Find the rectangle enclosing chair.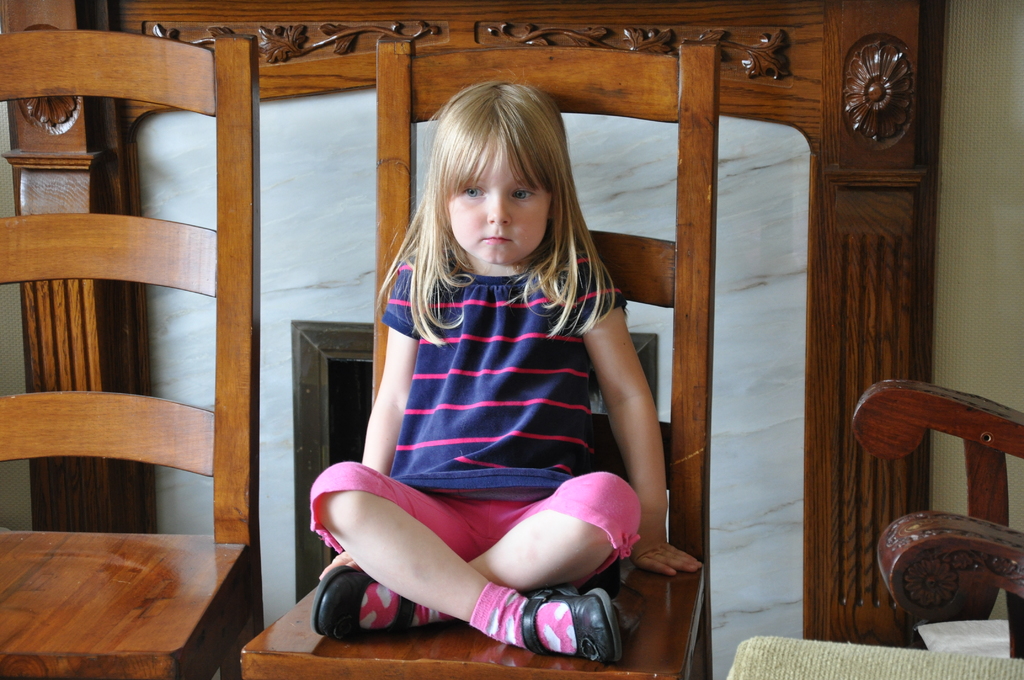
BBox(238, 39, 720, 679).
